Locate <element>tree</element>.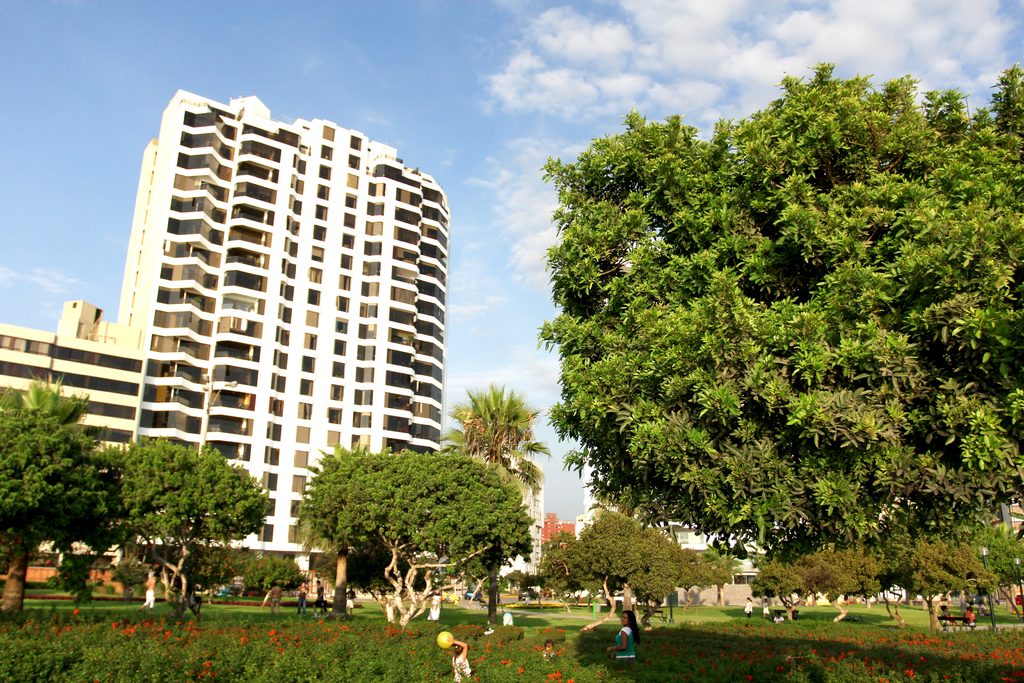
Bounding box: x1=342, y1=449, x2=536, y2=624.
